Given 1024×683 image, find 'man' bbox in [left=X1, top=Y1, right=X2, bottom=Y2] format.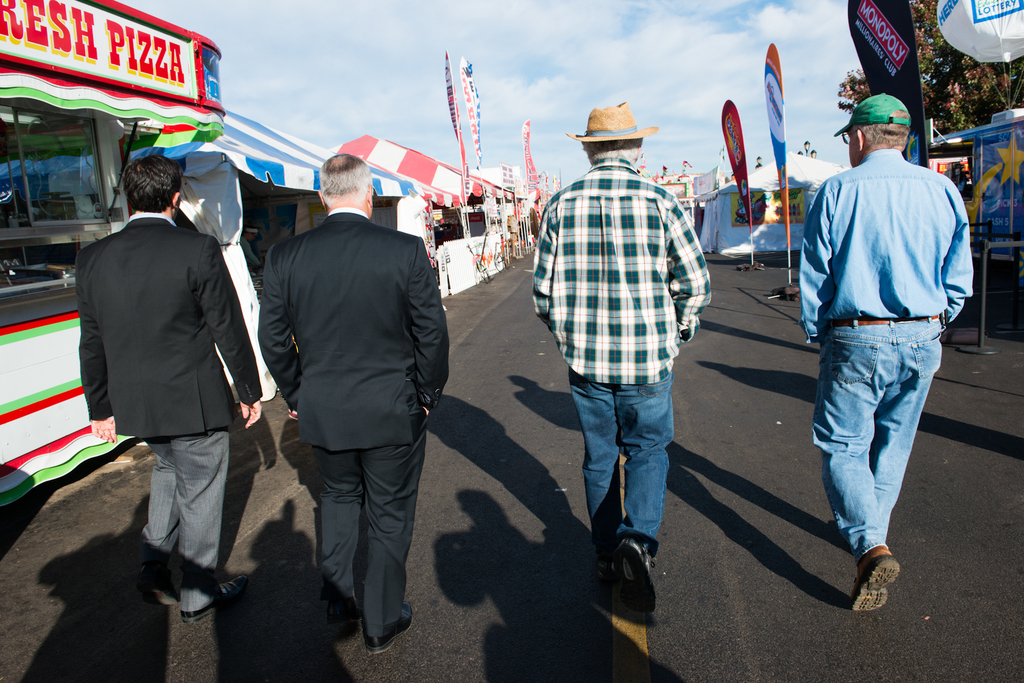
[left=531, top=100, right=712, bottom=611].
